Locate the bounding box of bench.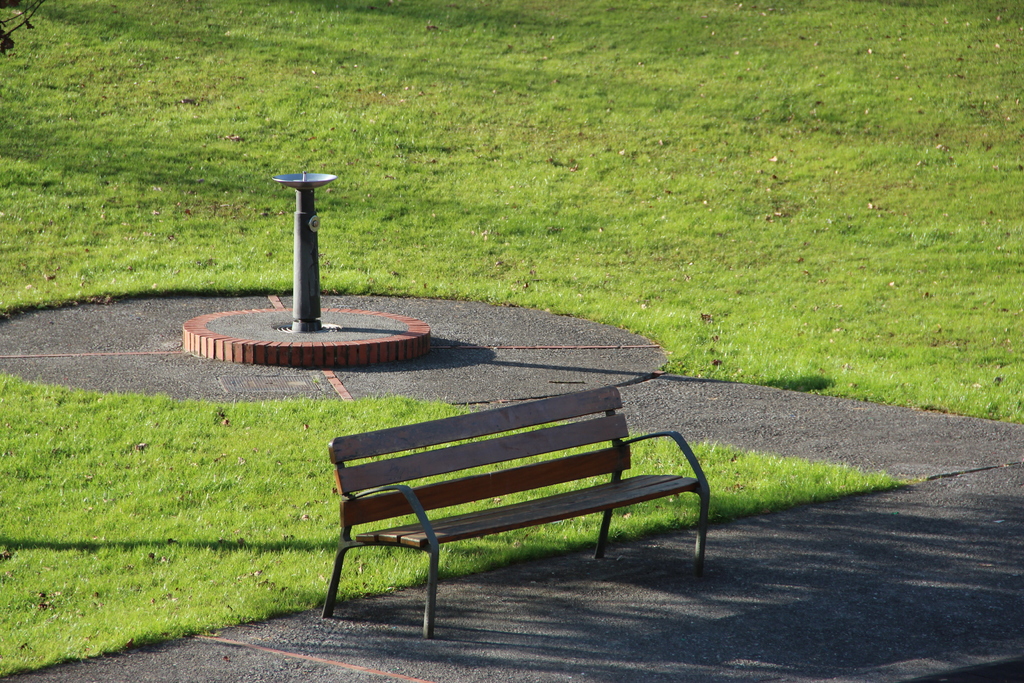
Bounding box: Rect(328, 386, 711, 637).
